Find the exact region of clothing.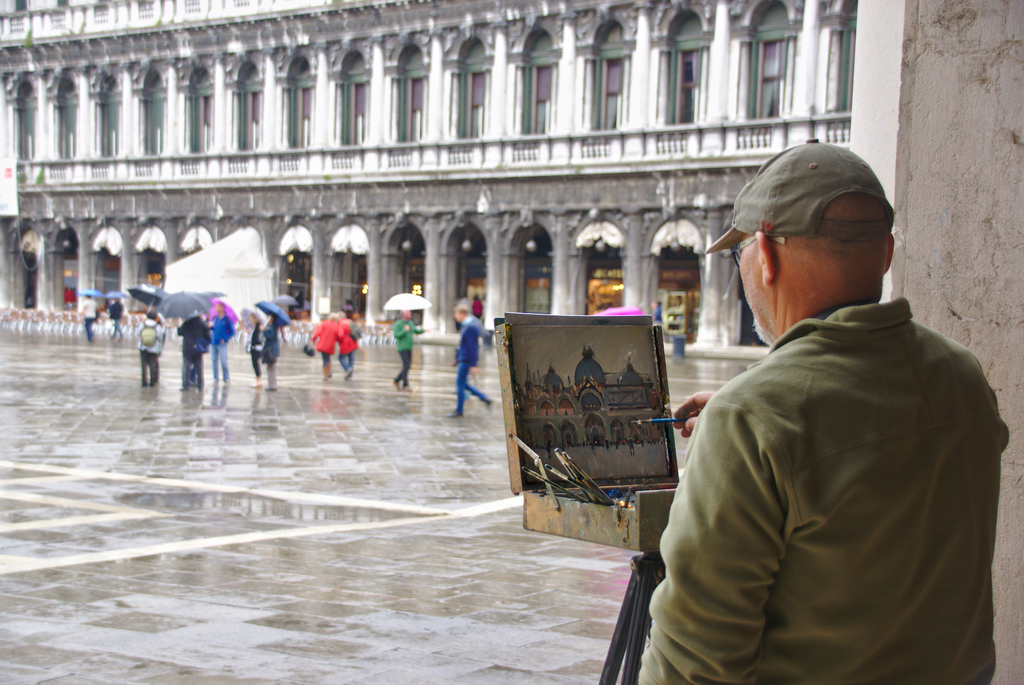
Exact region: locate(657, 211, 1011, 684).
